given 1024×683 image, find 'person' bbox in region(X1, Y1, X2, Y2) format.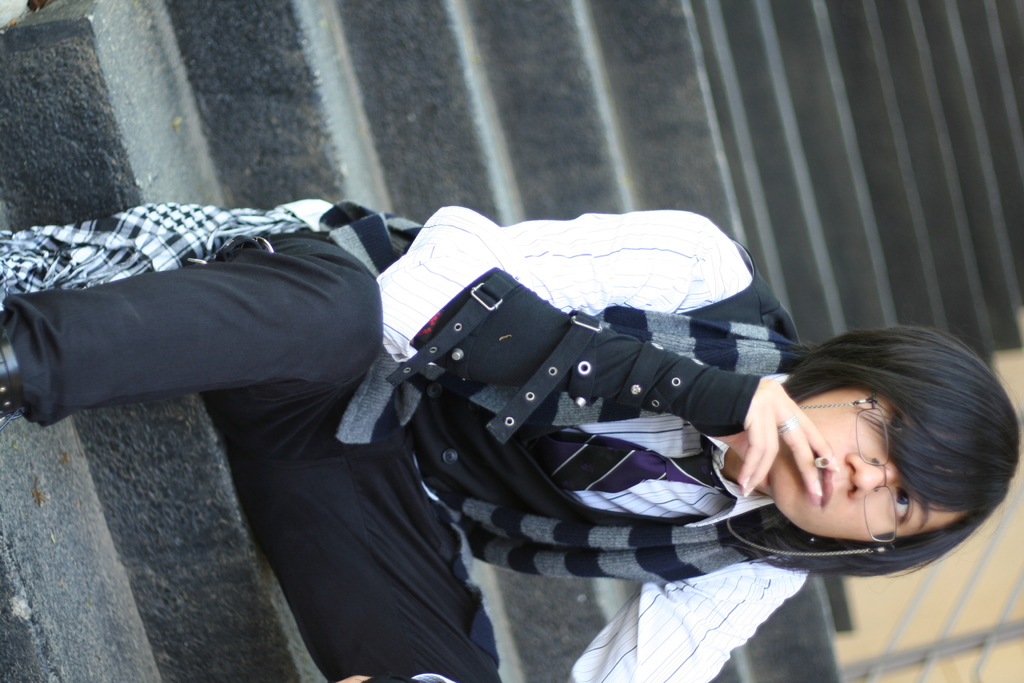
region(137, 179, 960, 661).
